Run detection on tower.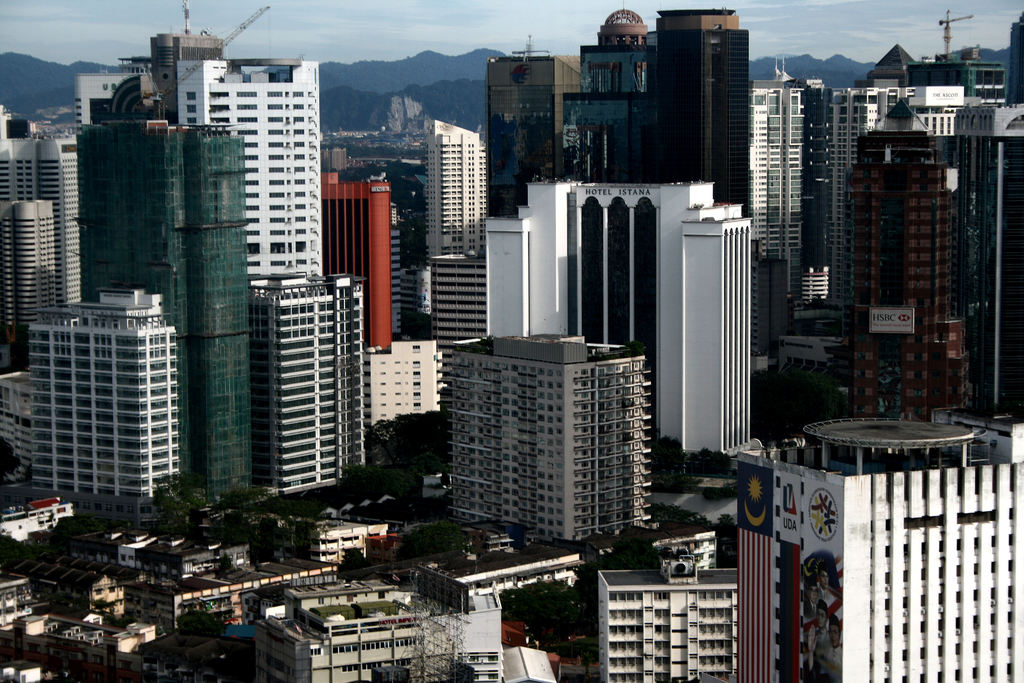
Result: rect(161, 31, 333, 292).
